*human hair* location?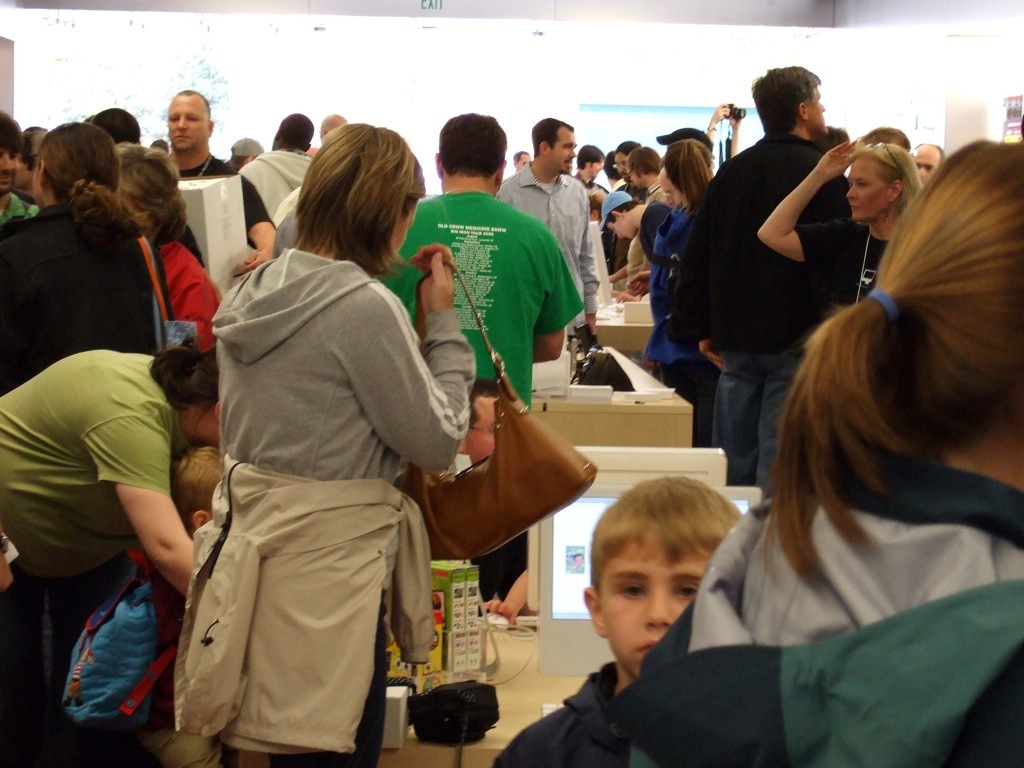
[left=606, top=201, right=637, bottom=222]
